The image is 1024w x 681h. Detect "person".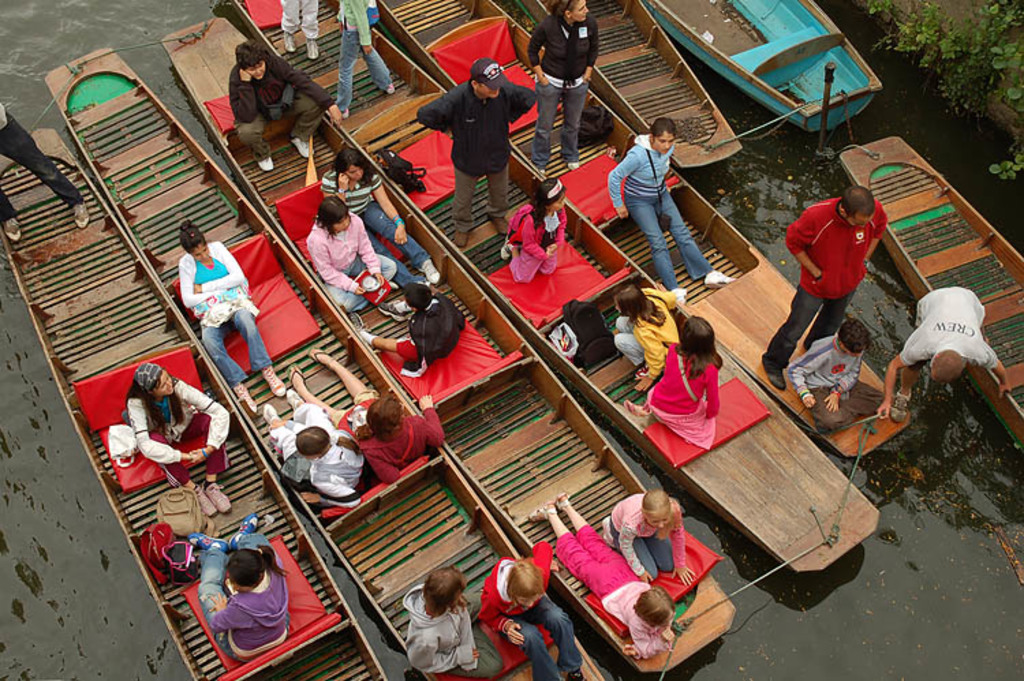
Detection: [x1=878, y1=281, x2=1010, y2=424].
